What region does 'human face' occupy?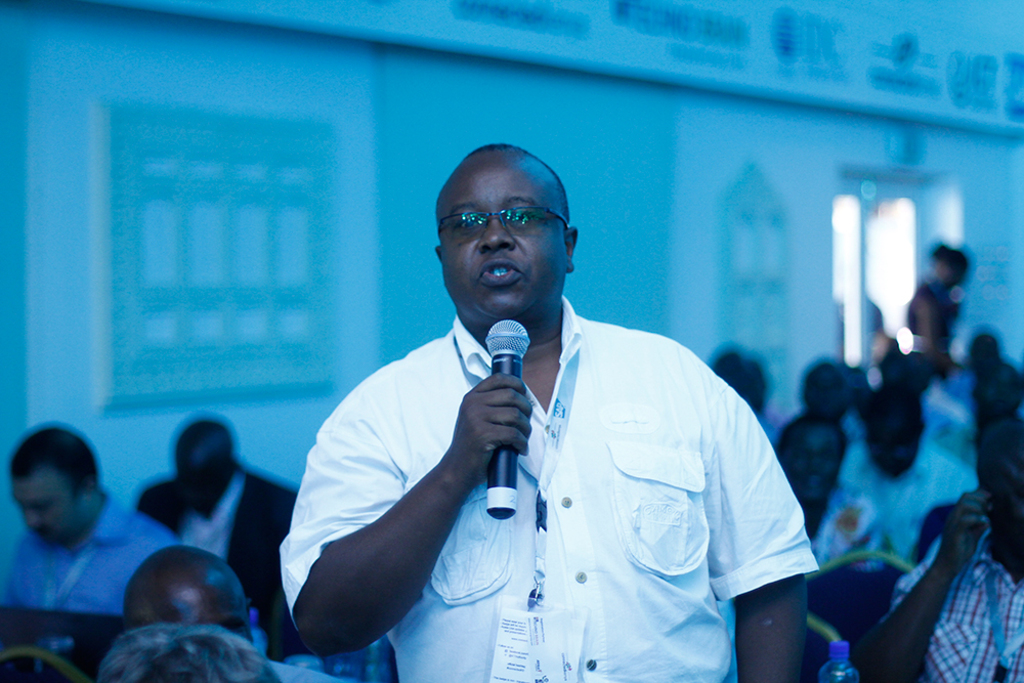
locate(434, 152, 570, 330).
